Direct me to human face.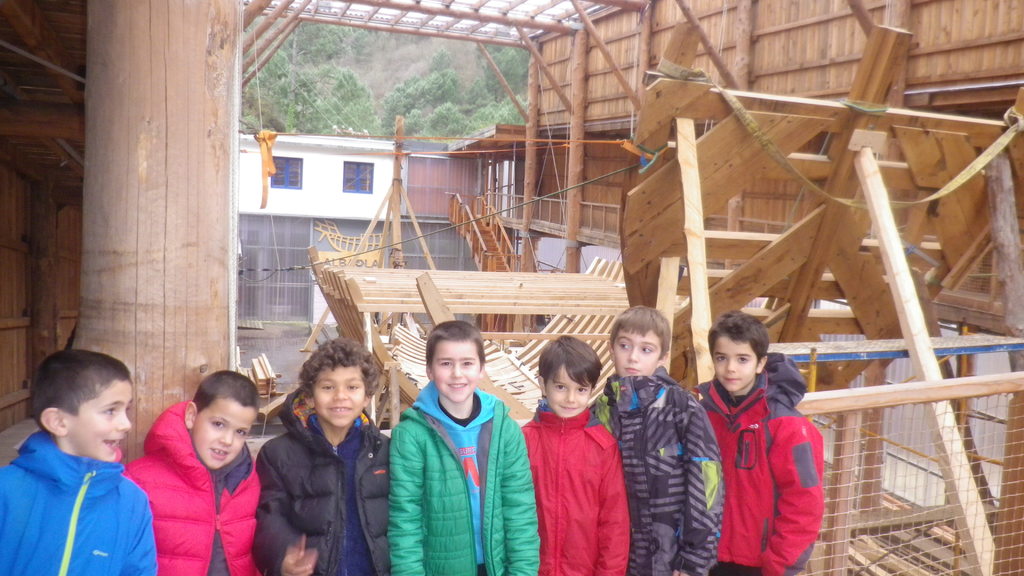
Direction: (195,403,259,468).
